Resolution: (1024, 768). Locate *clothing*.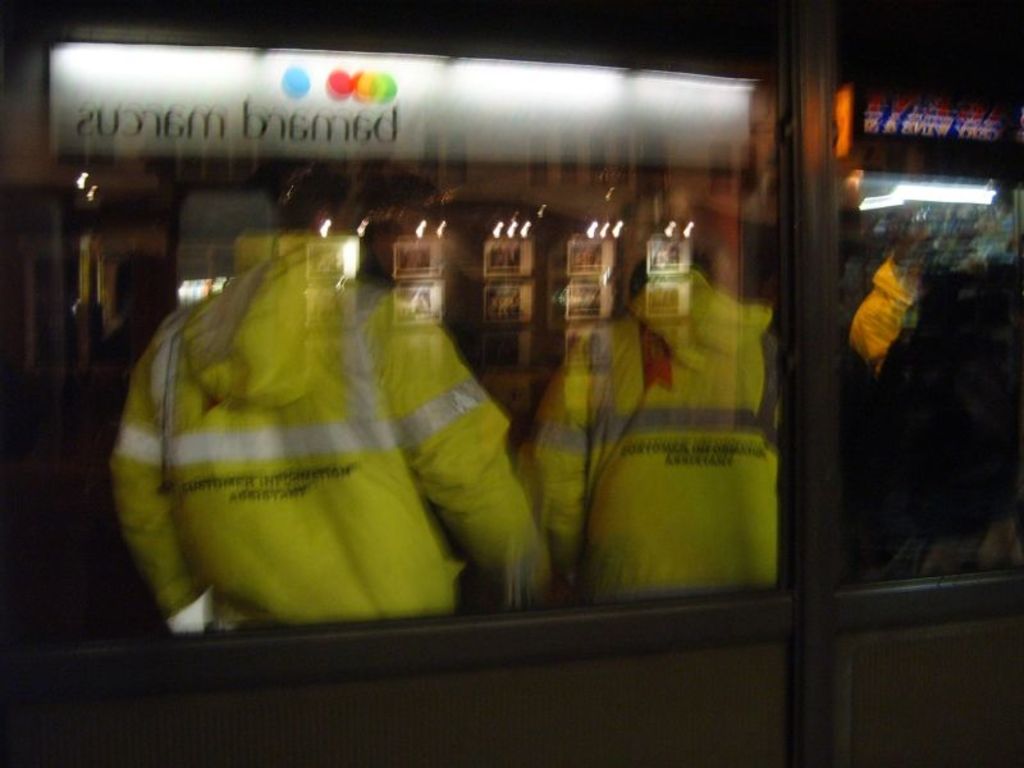
127:197:538:637.
